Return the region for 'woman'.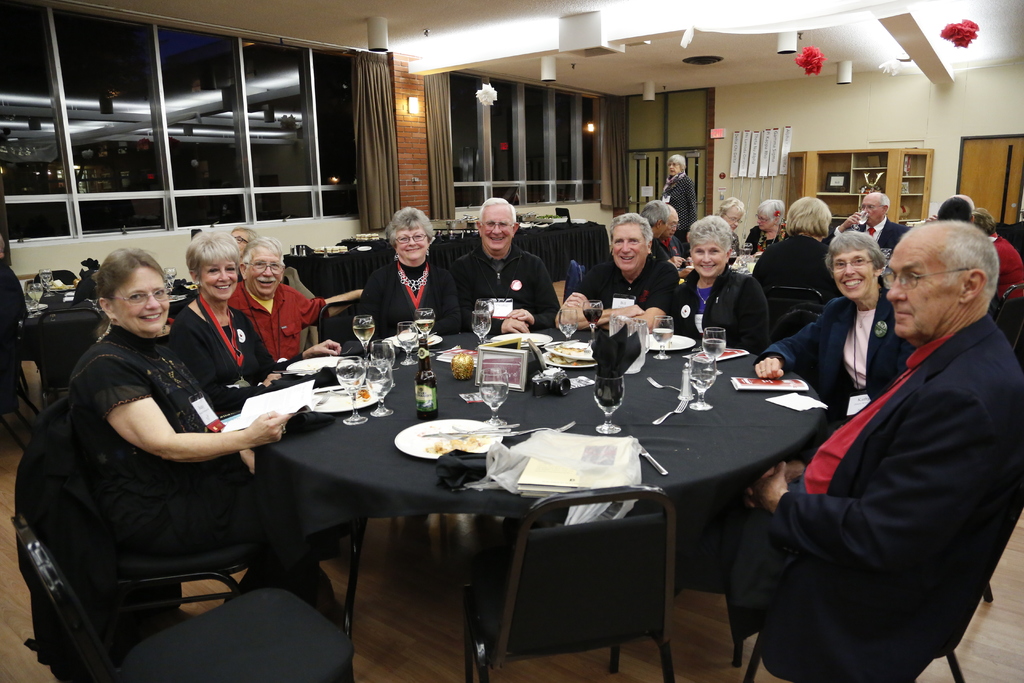
{"left": 669, "top": 215, "right": 774, "bottom": 356}.
